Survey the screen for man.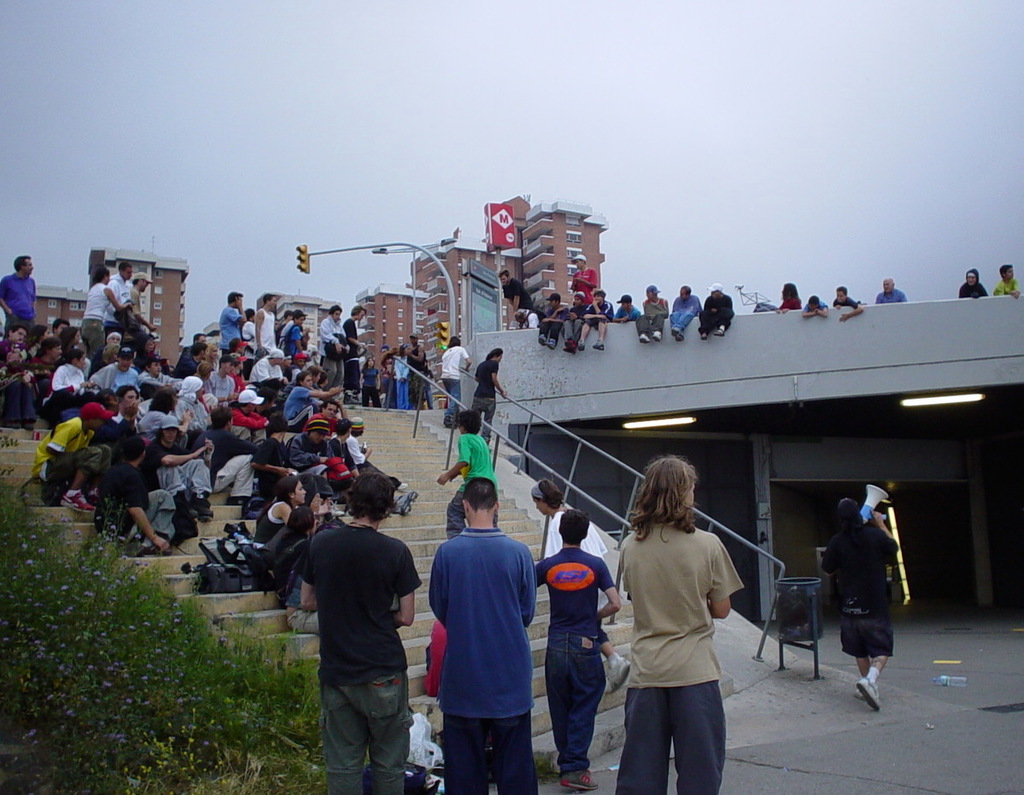
Survey found: rect(411, 338, 432, 410).
